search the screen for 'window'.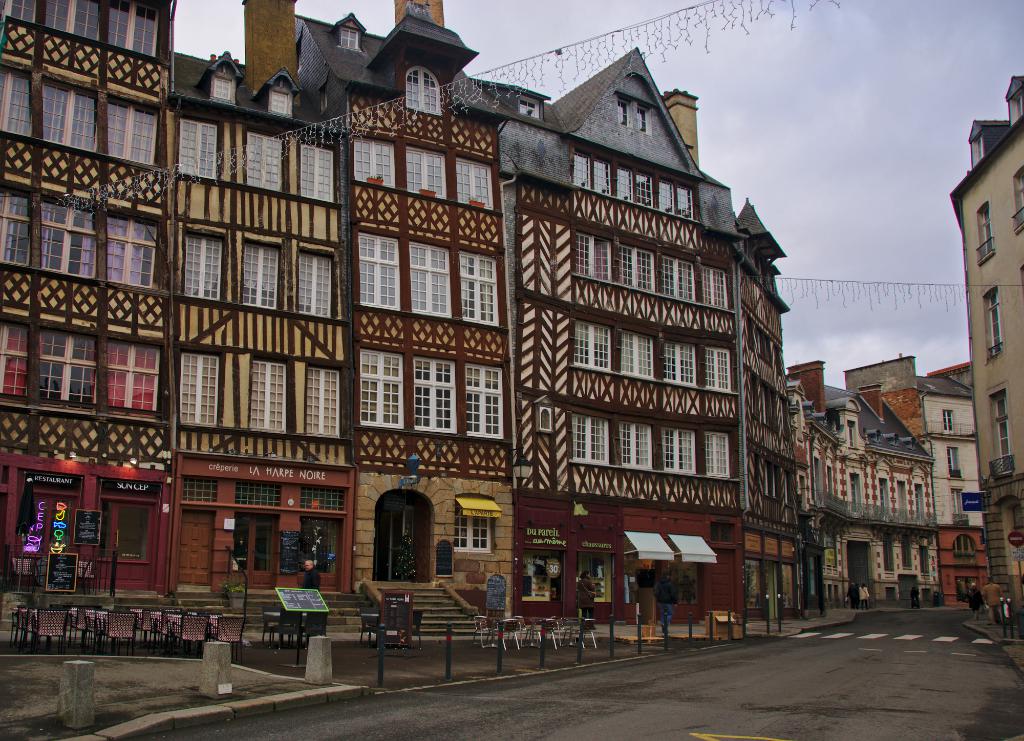
Found at (0, 310, 28, 400).
